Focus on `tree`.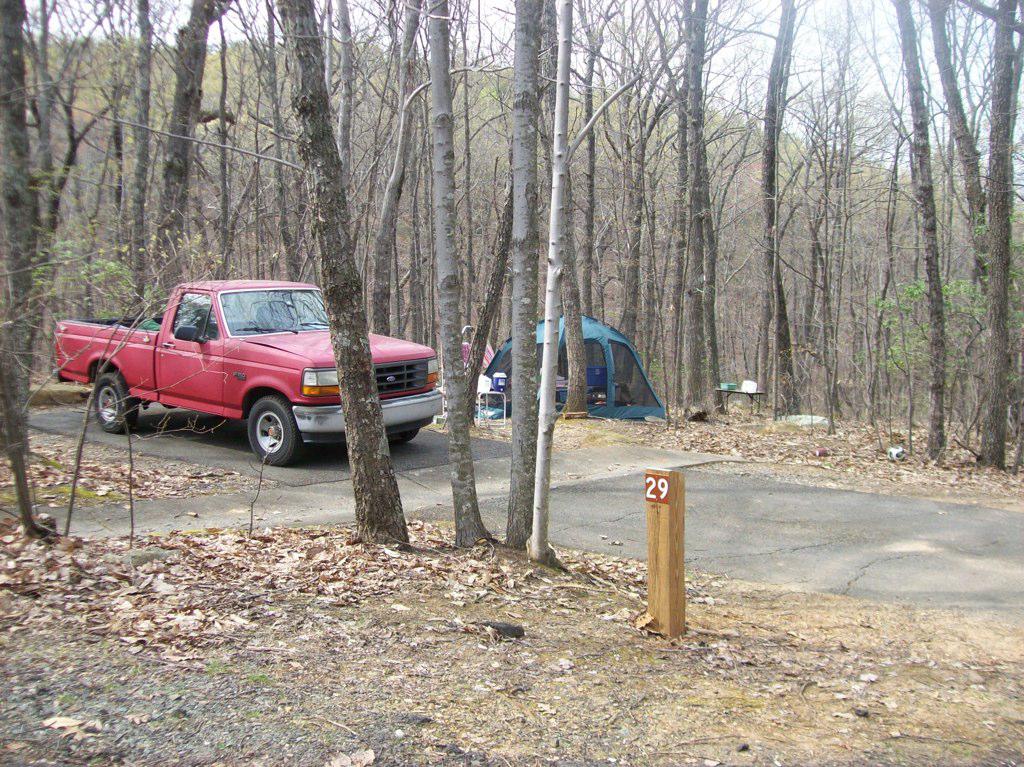
Focused at <bbox>957, 0, 1023, 472</bbox>.
